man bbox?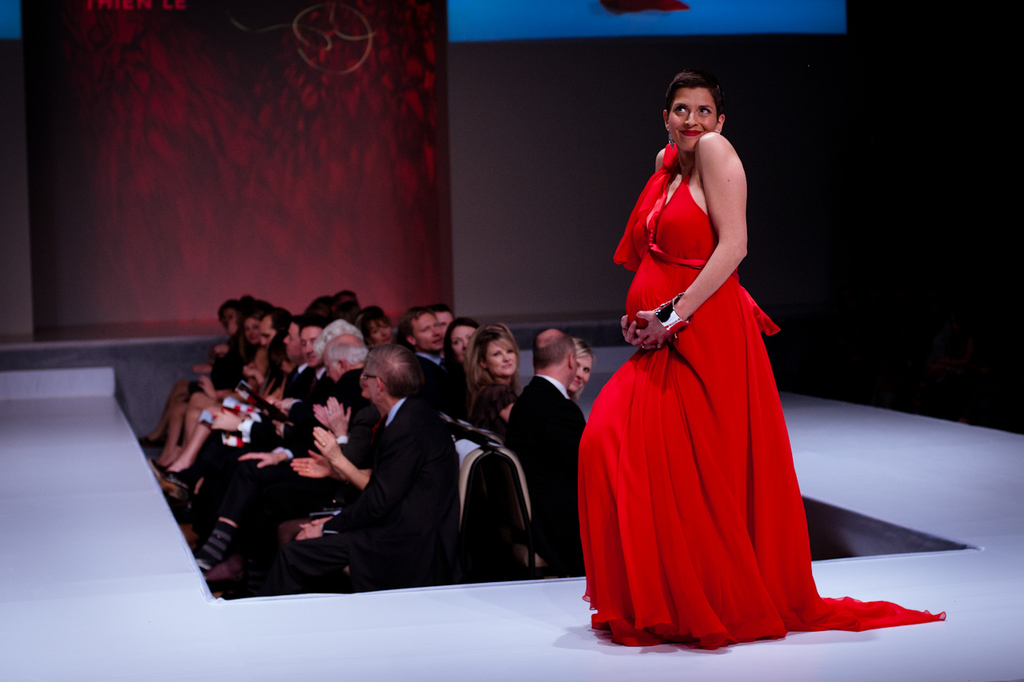
186,317,330,510
